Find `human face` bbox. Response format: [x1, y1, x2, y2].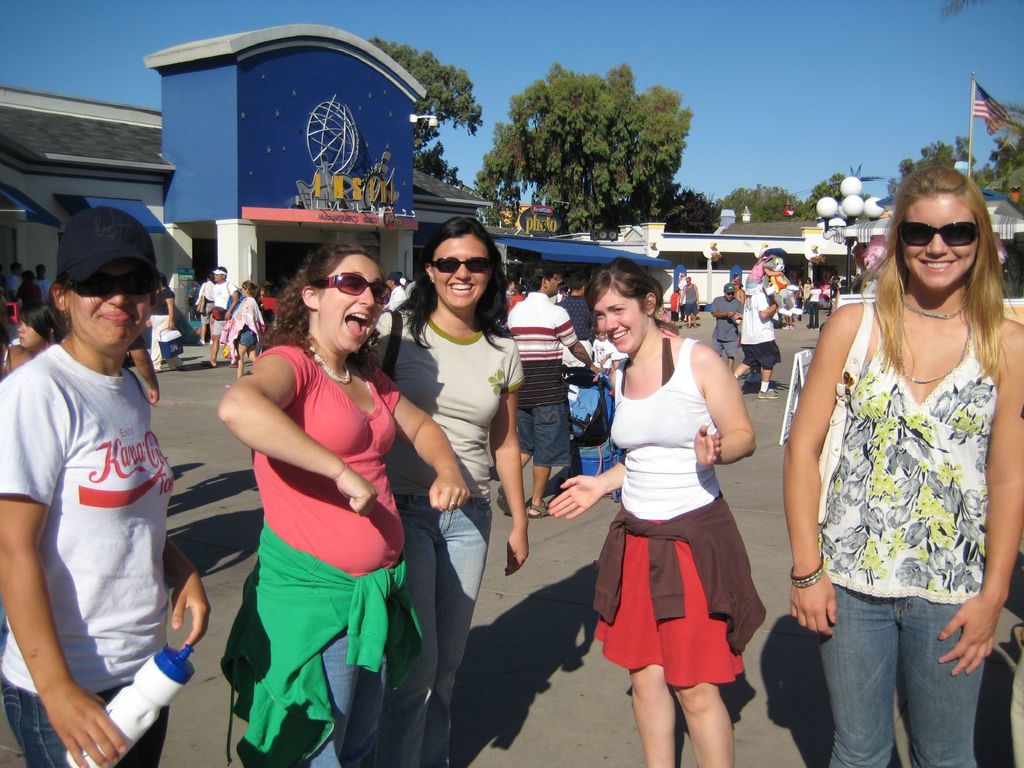
[212, 271, 221, 280].
